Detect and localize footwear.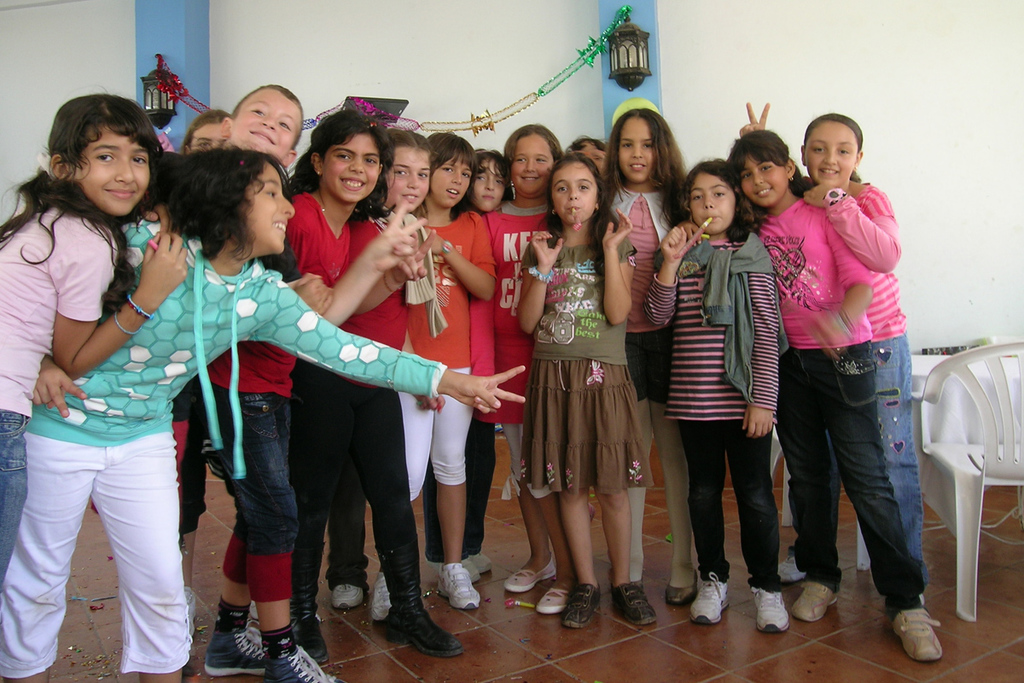
Localized at l=505, t=561, r=554, b=593.
